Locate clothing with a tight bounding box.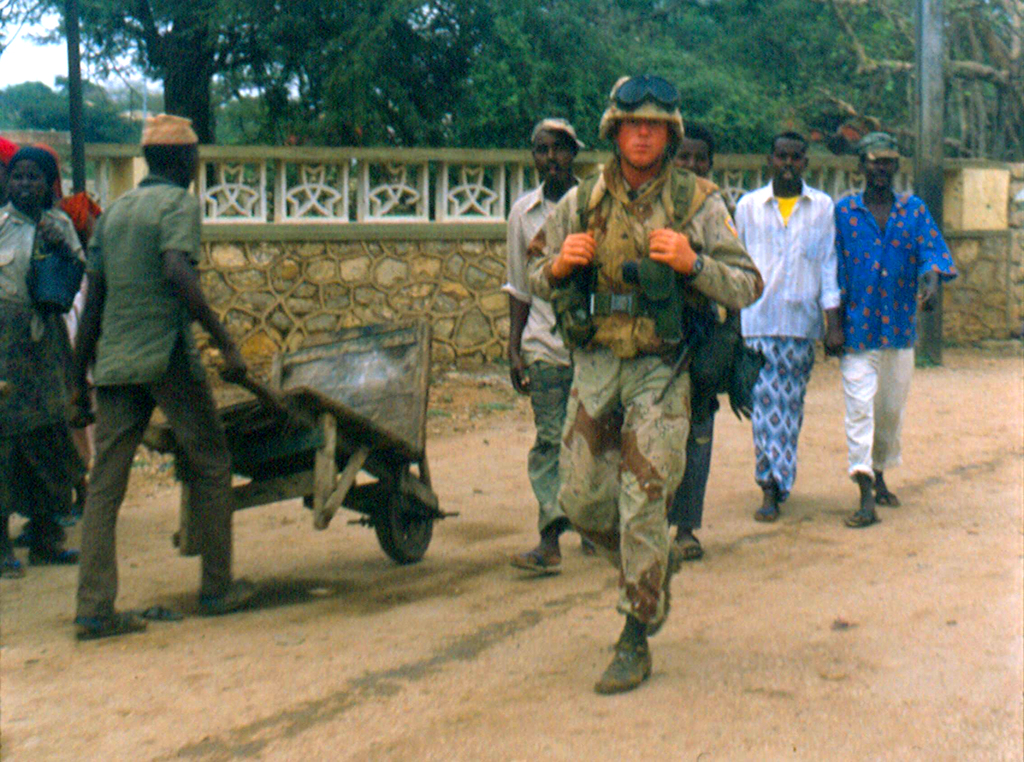
detection(0, 202, 81, 453).
